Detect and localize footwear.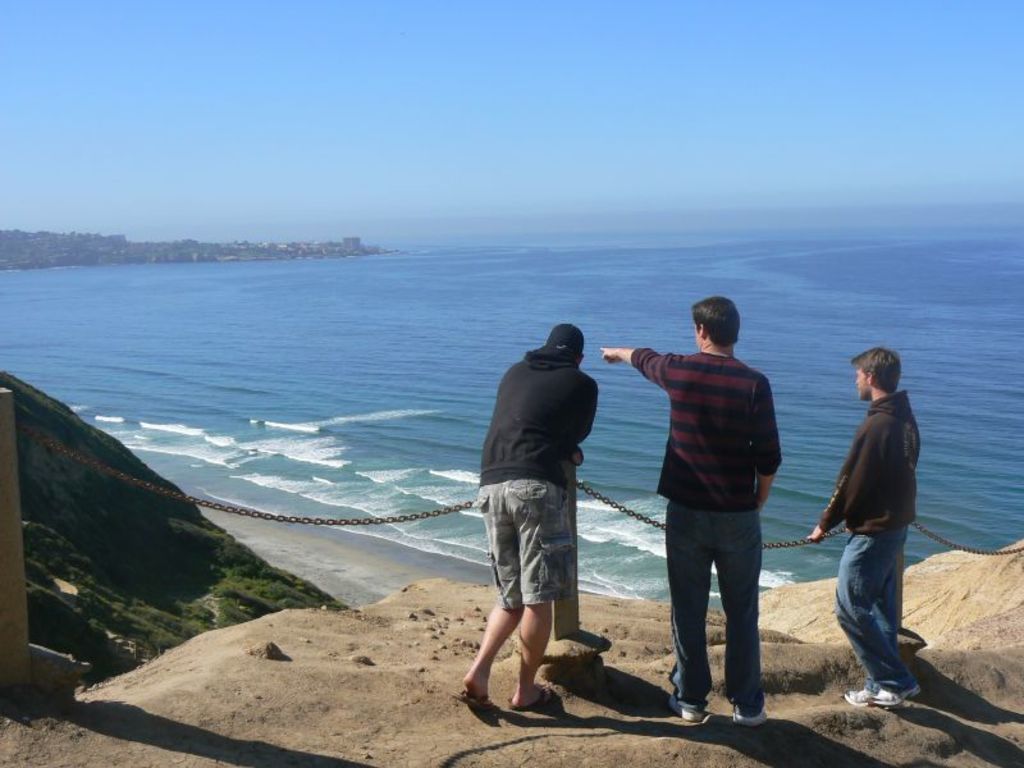
Localized at region(841, 687, 905, 709).
